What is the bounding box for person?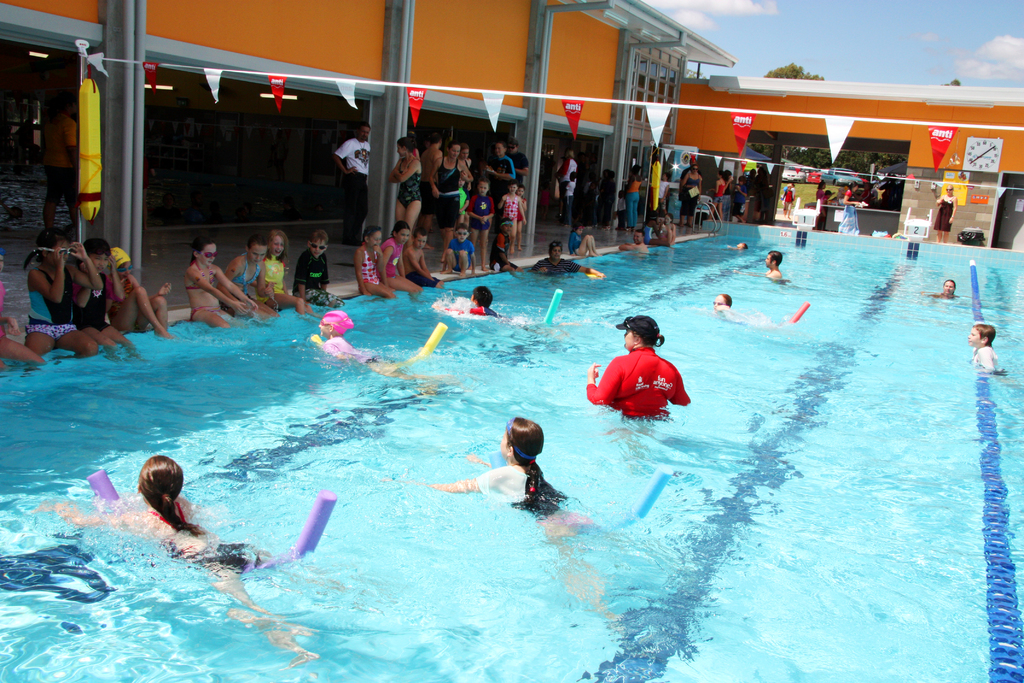
region(223, 234, 285, 320).
